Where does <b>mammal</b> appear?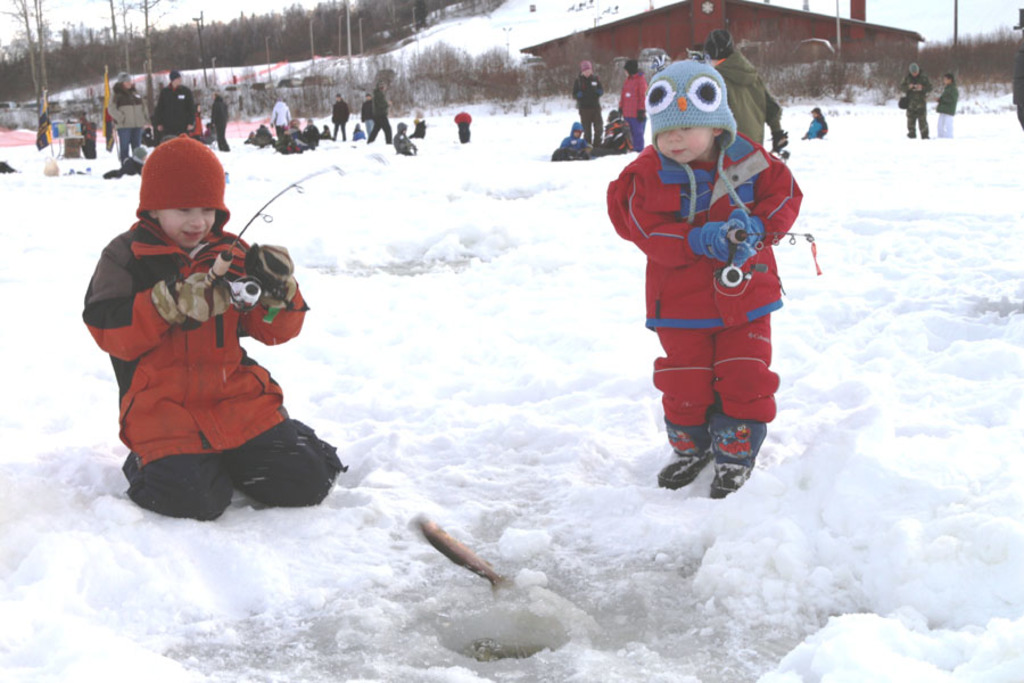
Appears at (550, 122, 593, 161).
